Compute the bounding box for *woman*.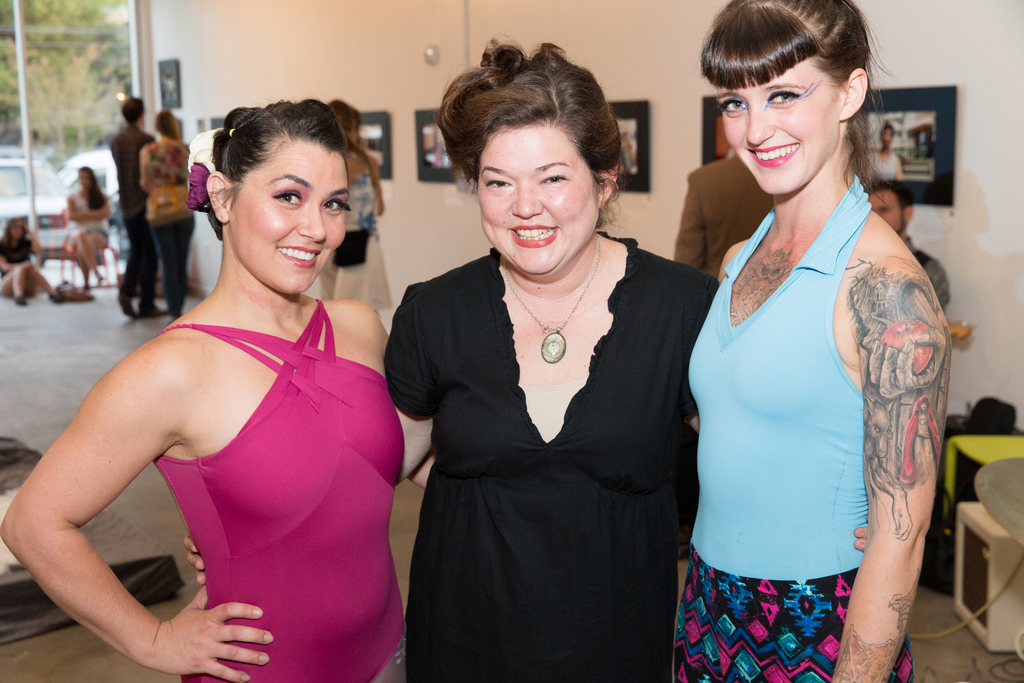
681, 0, 948, 682.
